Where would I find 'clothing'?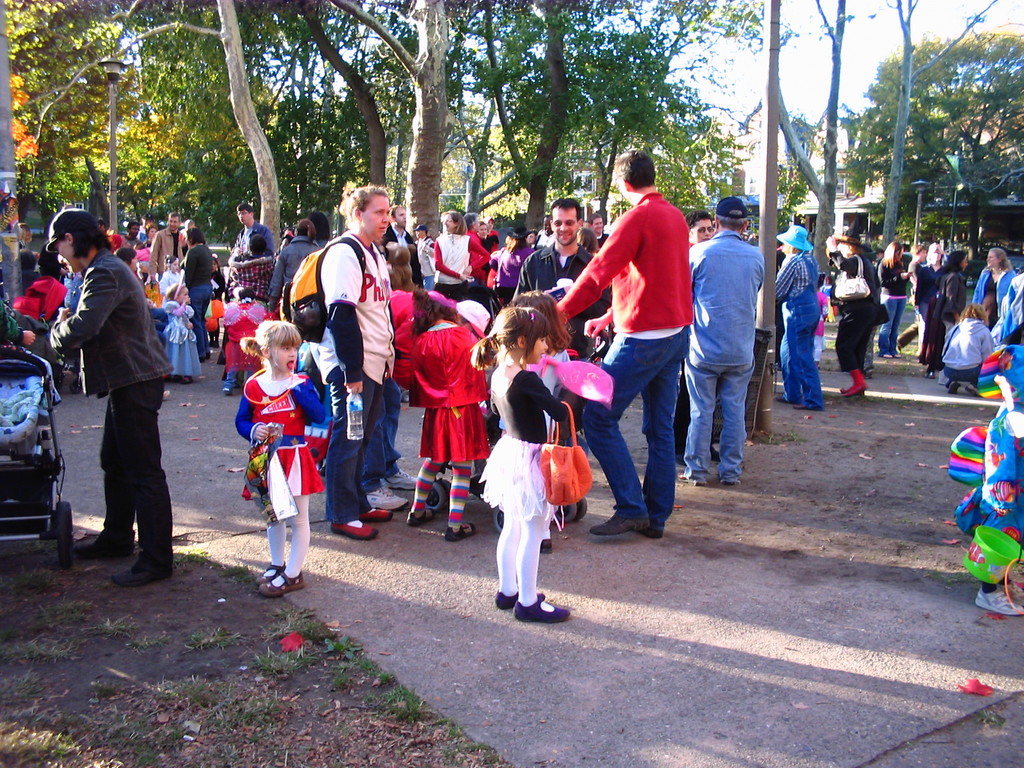
At (938,316,996,382).
